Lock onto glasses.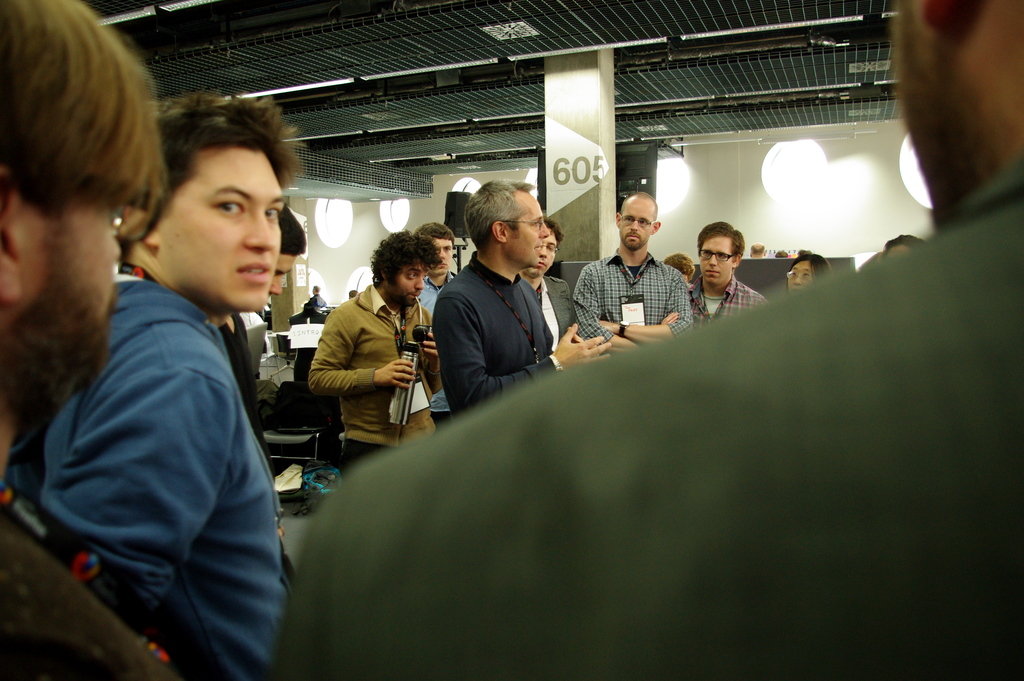
Locked: rect(696, 251, 739, 263).
